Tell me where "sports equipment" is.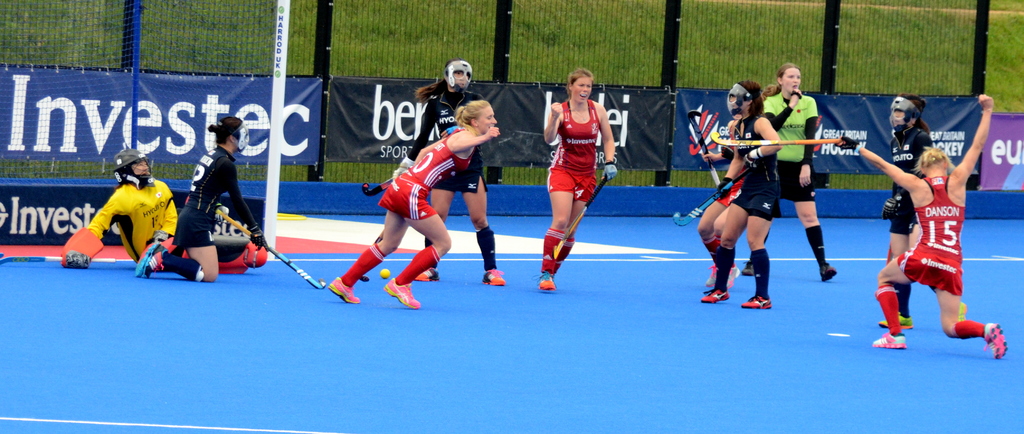
"sports equipment" is at Rect(481, 269, 506, 287).
